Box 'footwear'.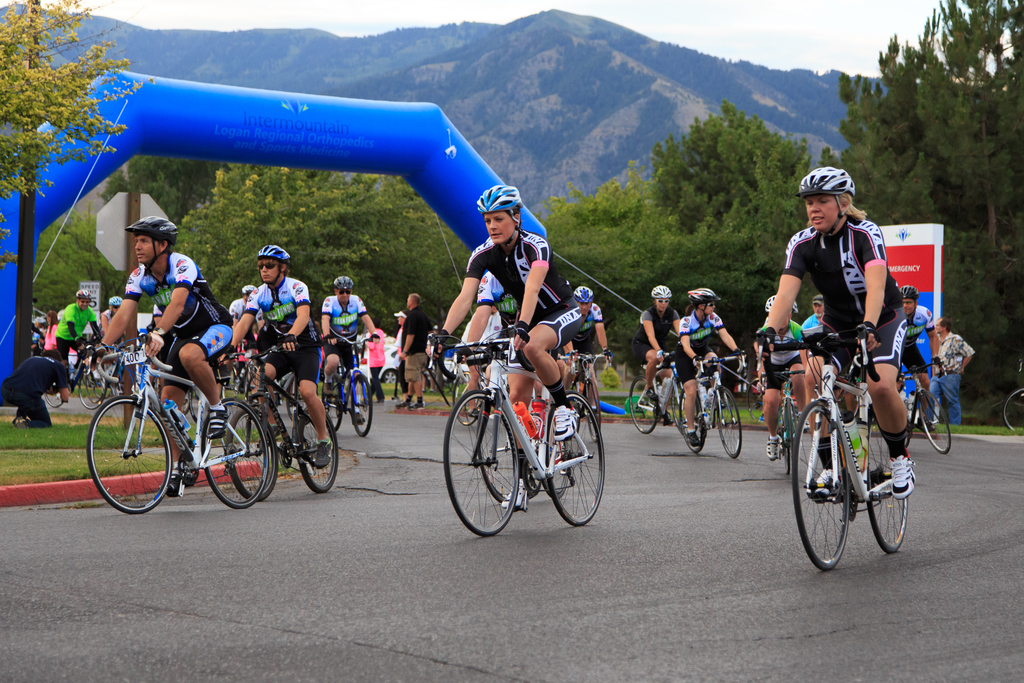
552,402,577,440.
